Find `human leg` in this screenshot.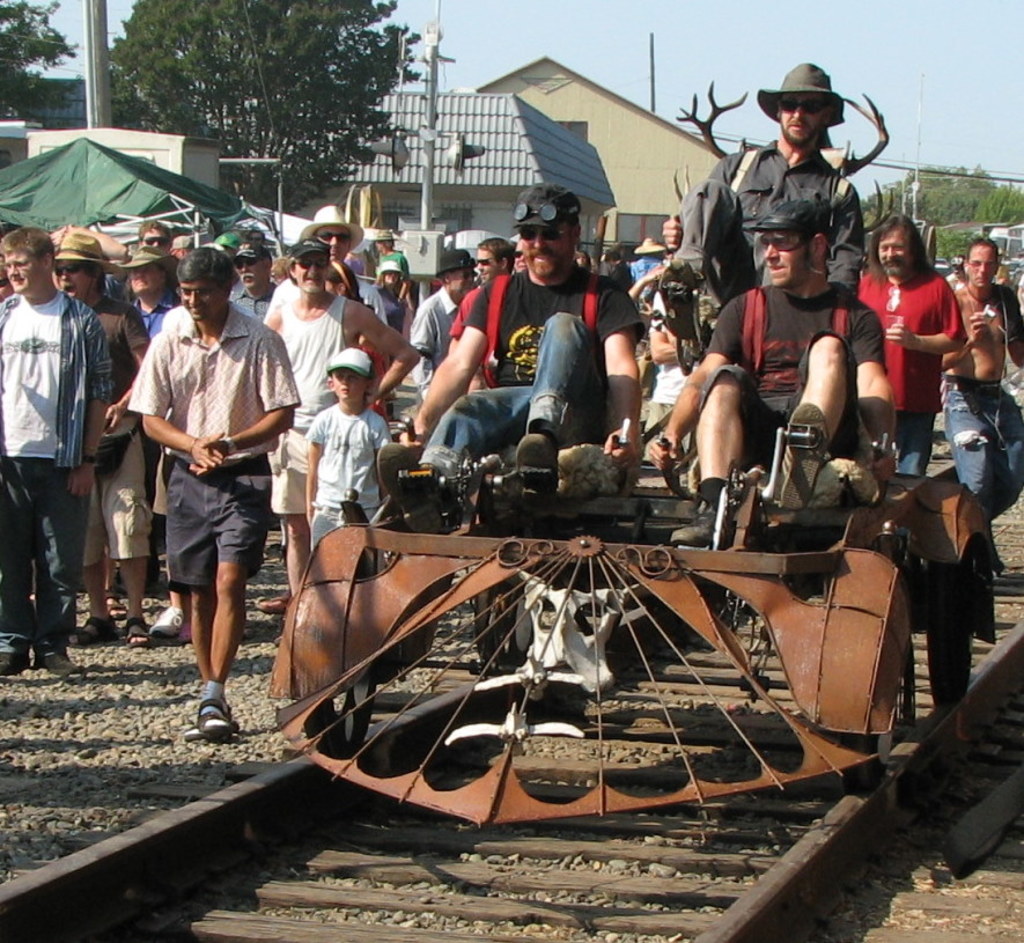
The bounding box for `human leg` is locate(940, 376, 993, 498).
